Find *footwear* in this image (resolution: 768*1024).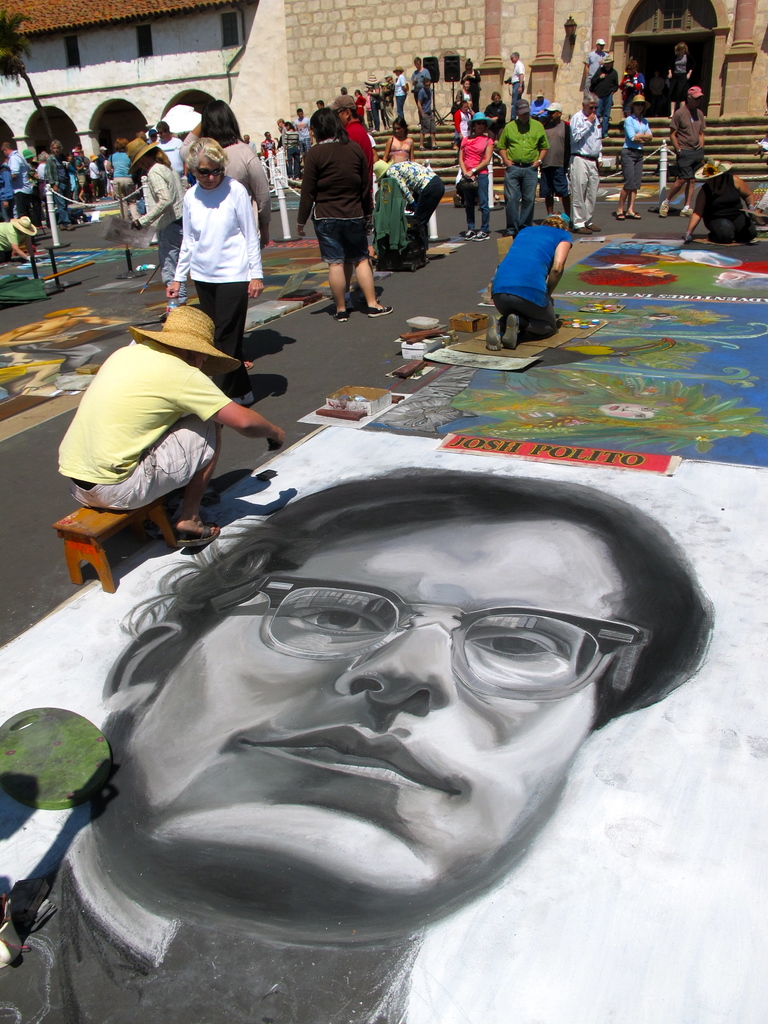
box=[661, 200, 673, 221].
